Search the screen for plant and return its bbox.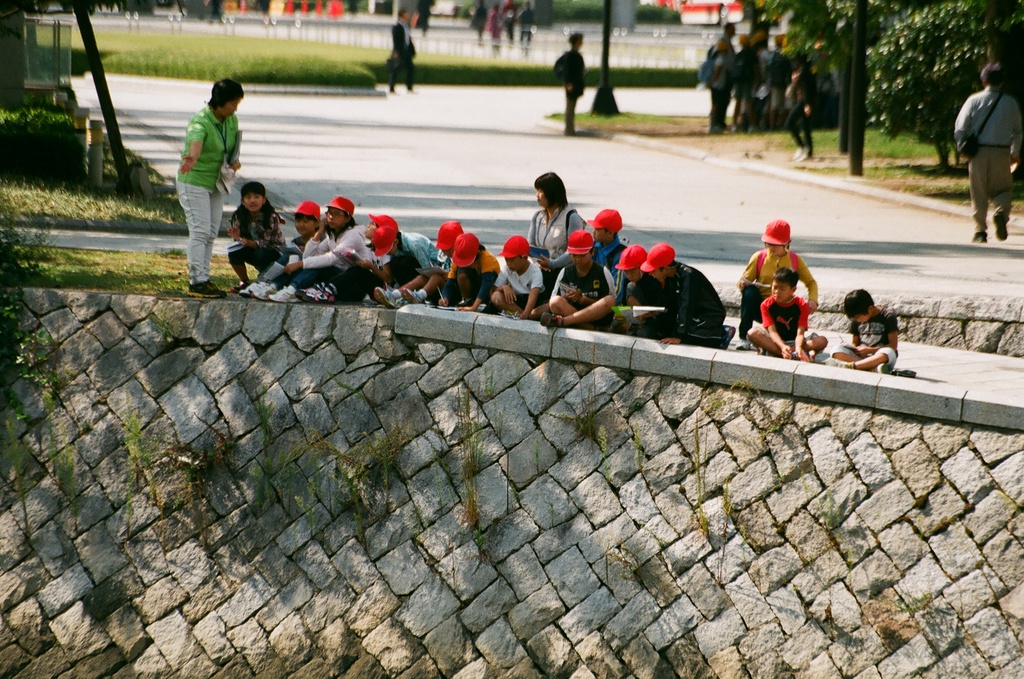
Found: pyautogui.locateOnScreen(608, 539, 662, 601).
